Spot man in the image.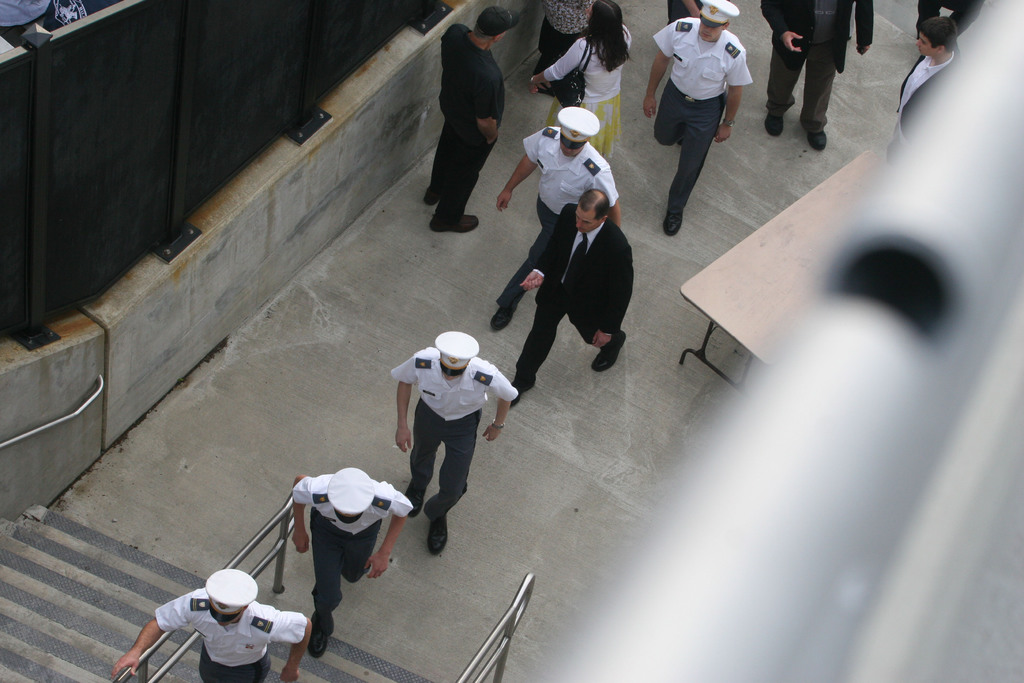
man found at detection(493, 107, 620, 333).
